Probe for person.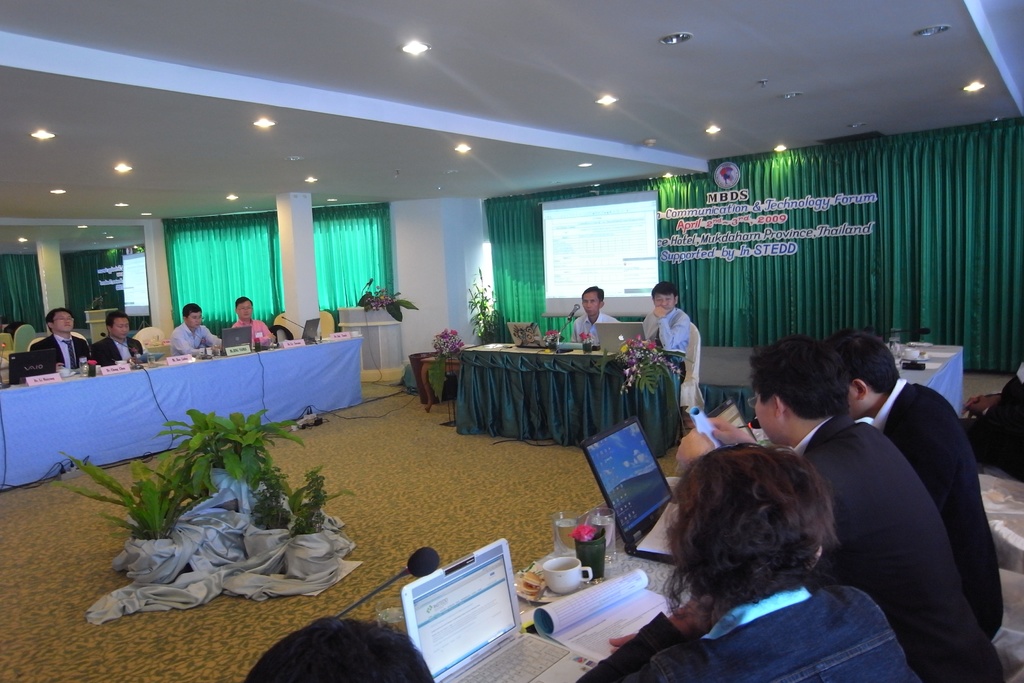
Probe result: 576,446,924,682.
